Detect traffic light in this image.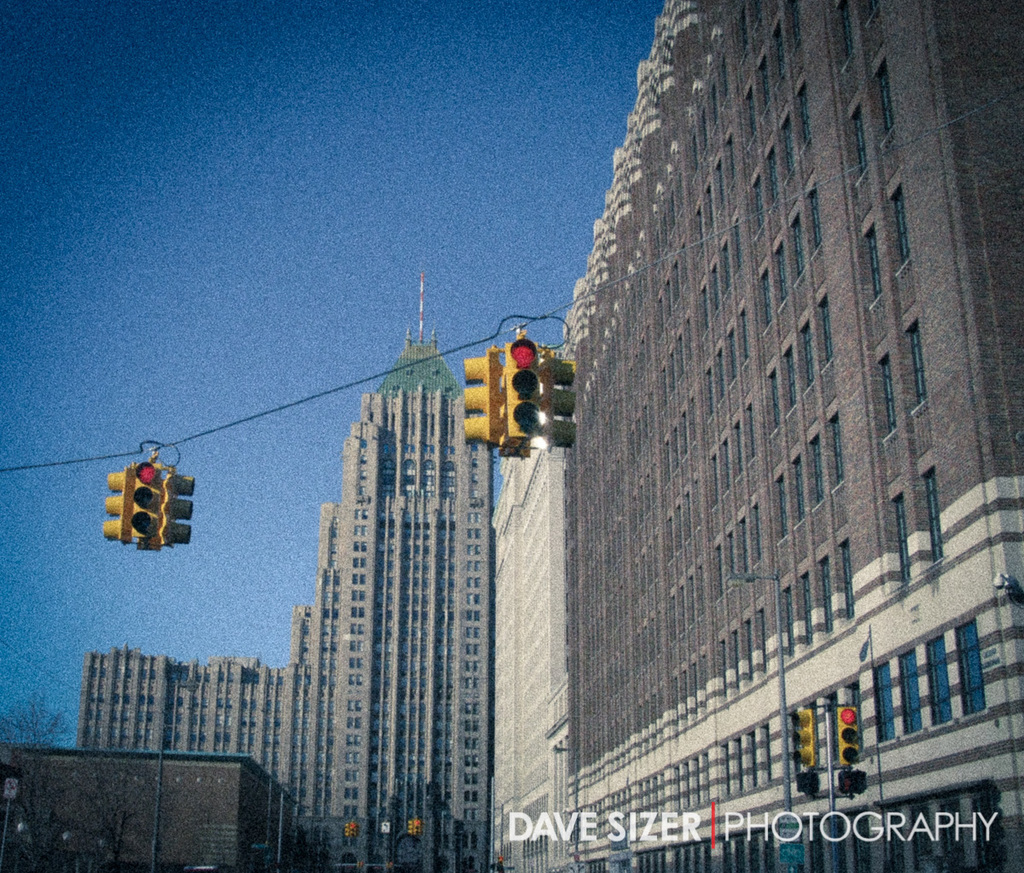
Detection: x1=409, y1=816, x2=422, y2=839.
